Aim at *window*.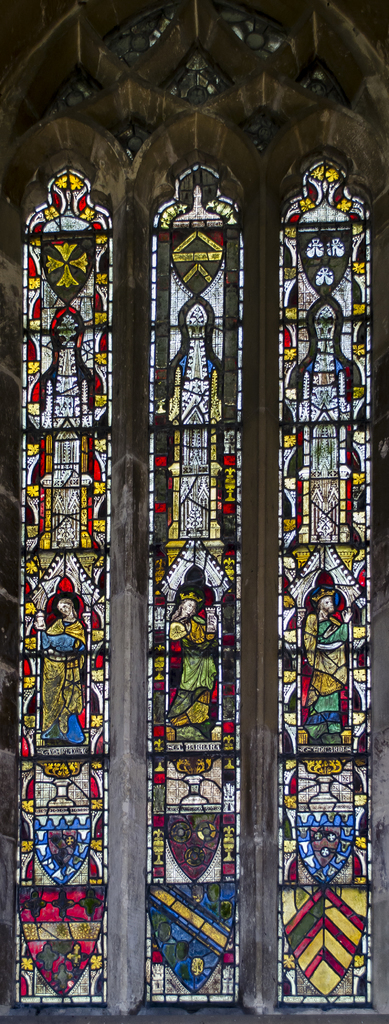
Aimed at {"x1": 271, "y1": 147, "x2": 376, "y2": 1013}.
